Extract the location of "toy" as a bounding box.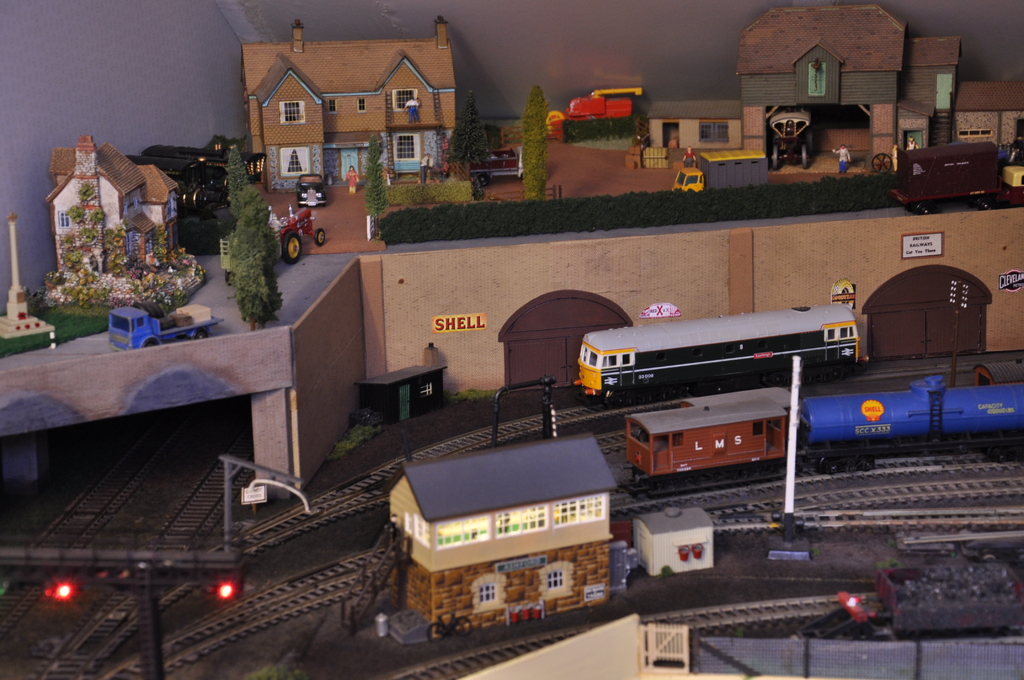
[360, 197, 757, 401].
